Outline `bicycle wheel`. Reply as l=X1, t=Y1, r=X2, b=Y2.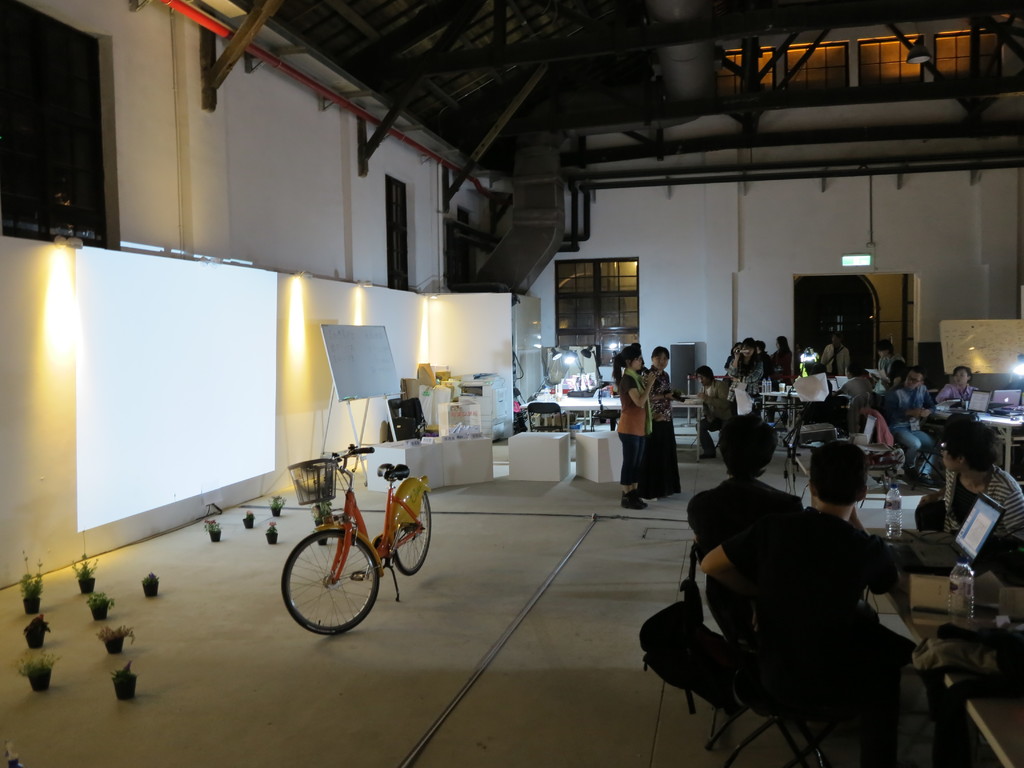
l=389, t=477, r=435, b=576.
